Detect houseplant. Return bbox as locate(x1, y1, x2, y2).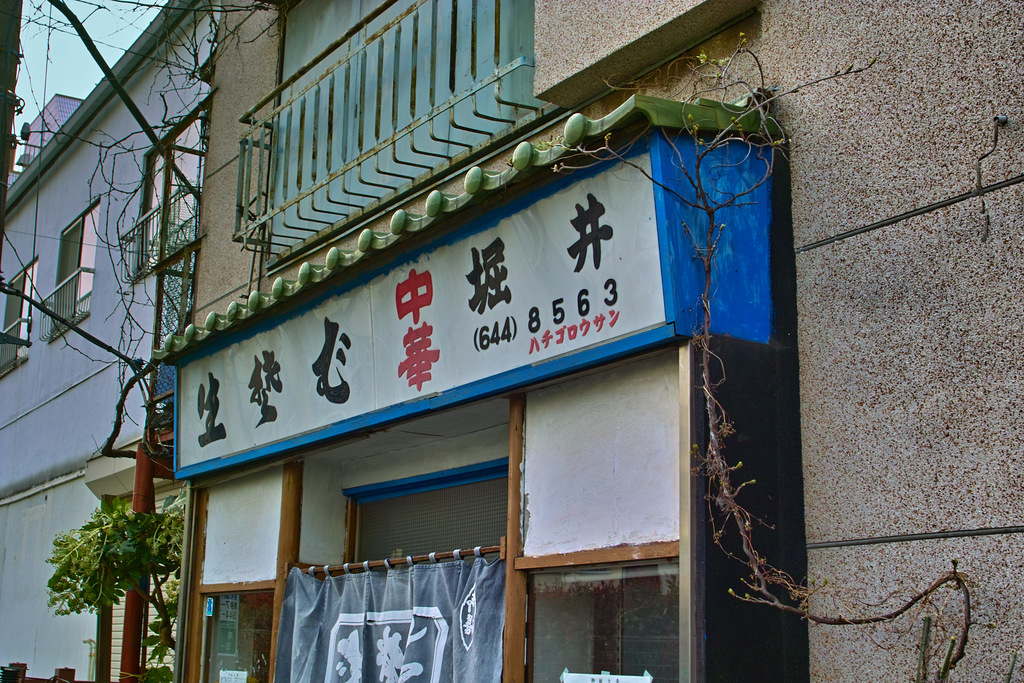
locate(35, 421, 207, 678).
